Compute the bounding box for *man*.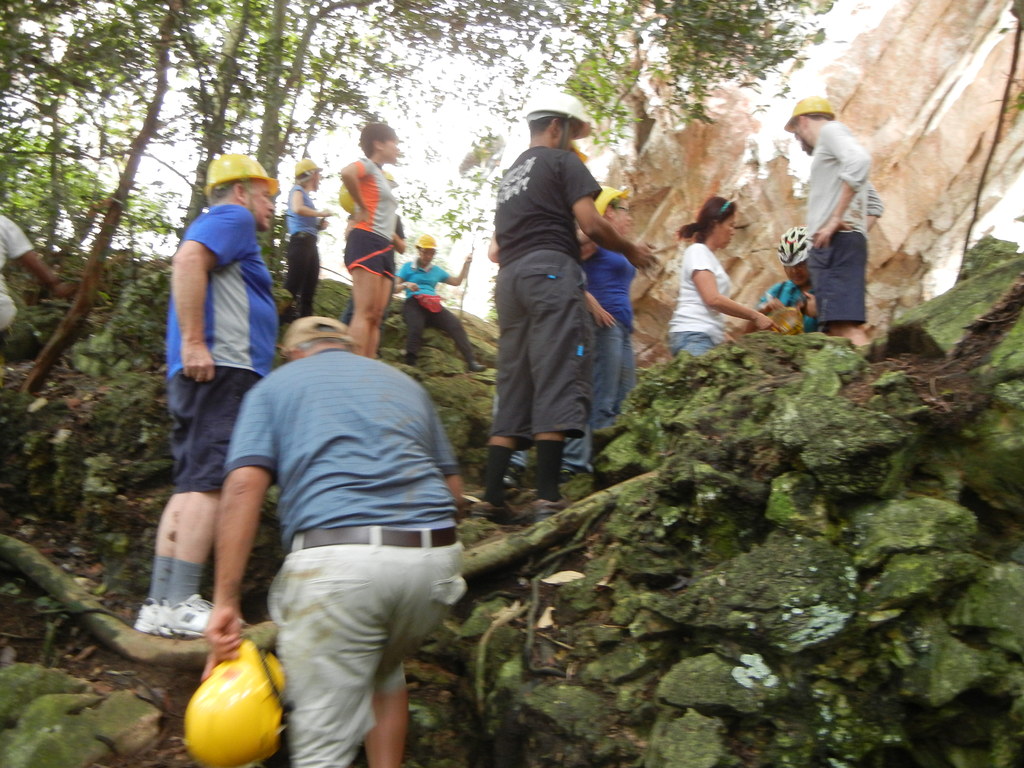
<bbox>476, 90, 664, 532</bbox>.
